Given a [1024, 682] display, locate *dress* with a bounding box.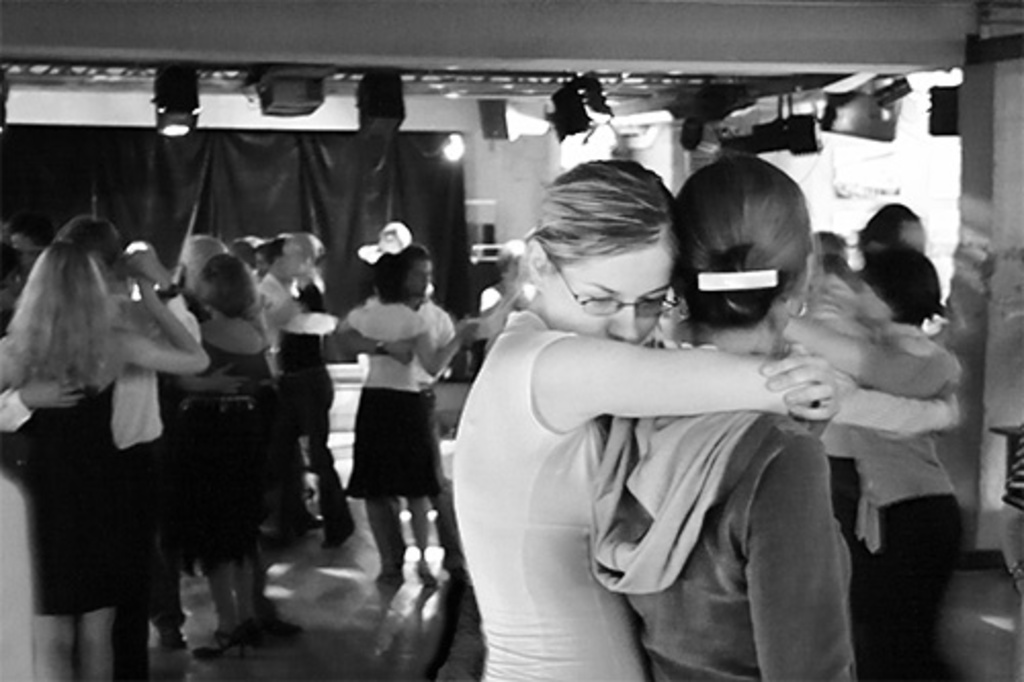
Located: x1=332, y1=299, x2=449, y2=506.
